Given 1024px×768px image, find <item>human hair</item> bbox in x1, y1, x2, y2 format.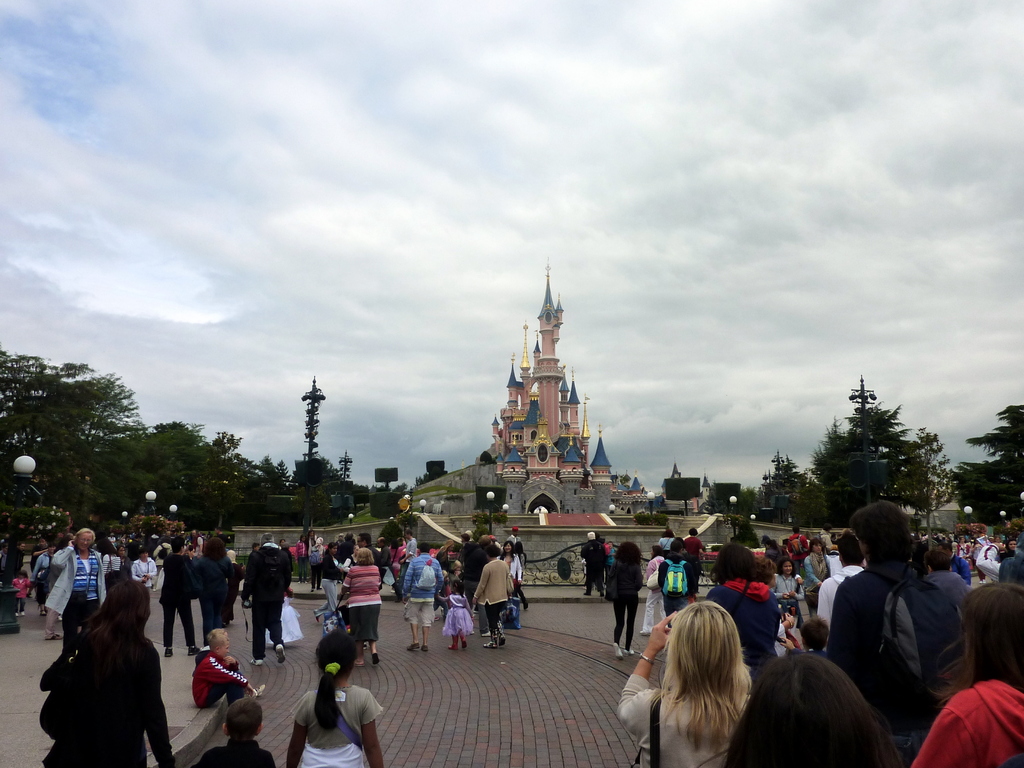
921, 549, 955, 573.
